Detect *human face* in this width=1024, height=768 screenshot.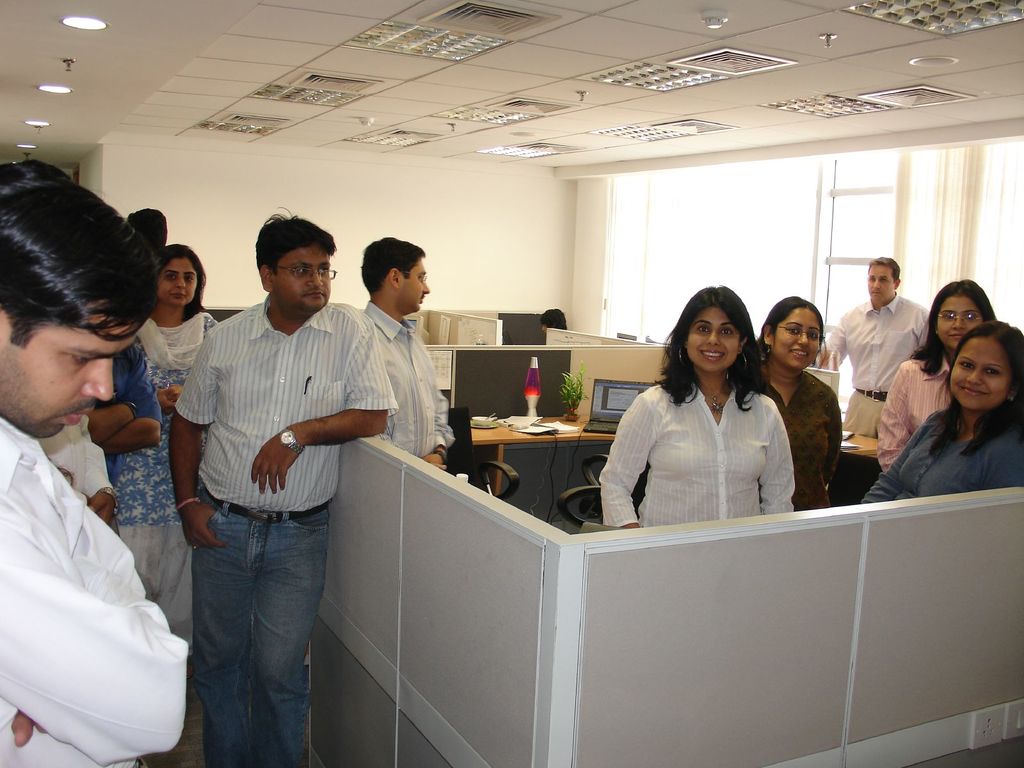
Detection: 936,297,983,358.
